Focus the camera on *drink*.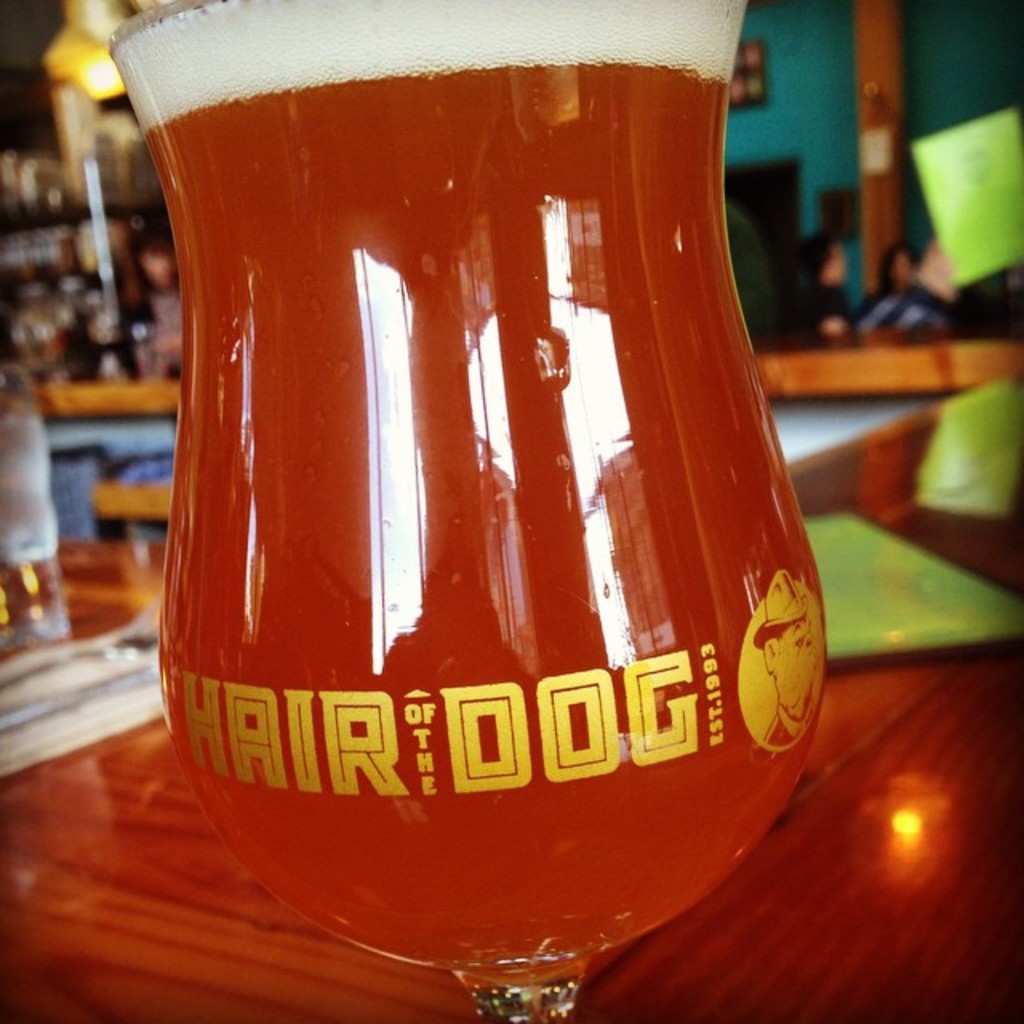
Focus region: (117,0,859,1023).
